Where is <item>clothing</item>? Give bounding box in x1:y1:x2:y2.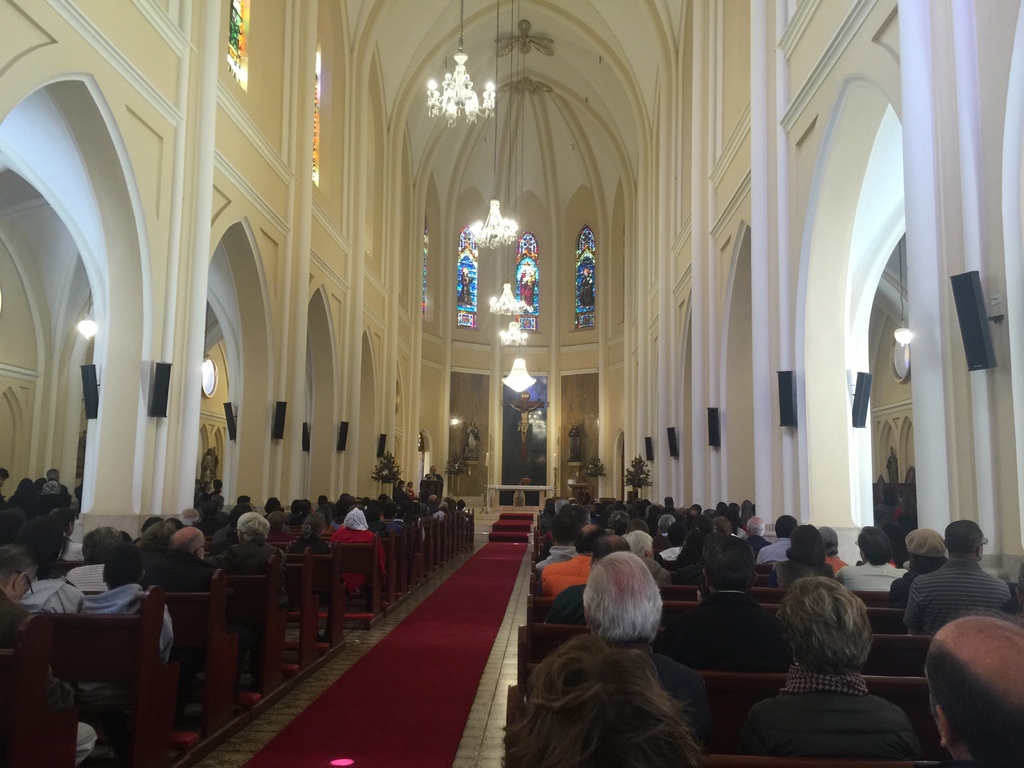
203:538:293:623.
